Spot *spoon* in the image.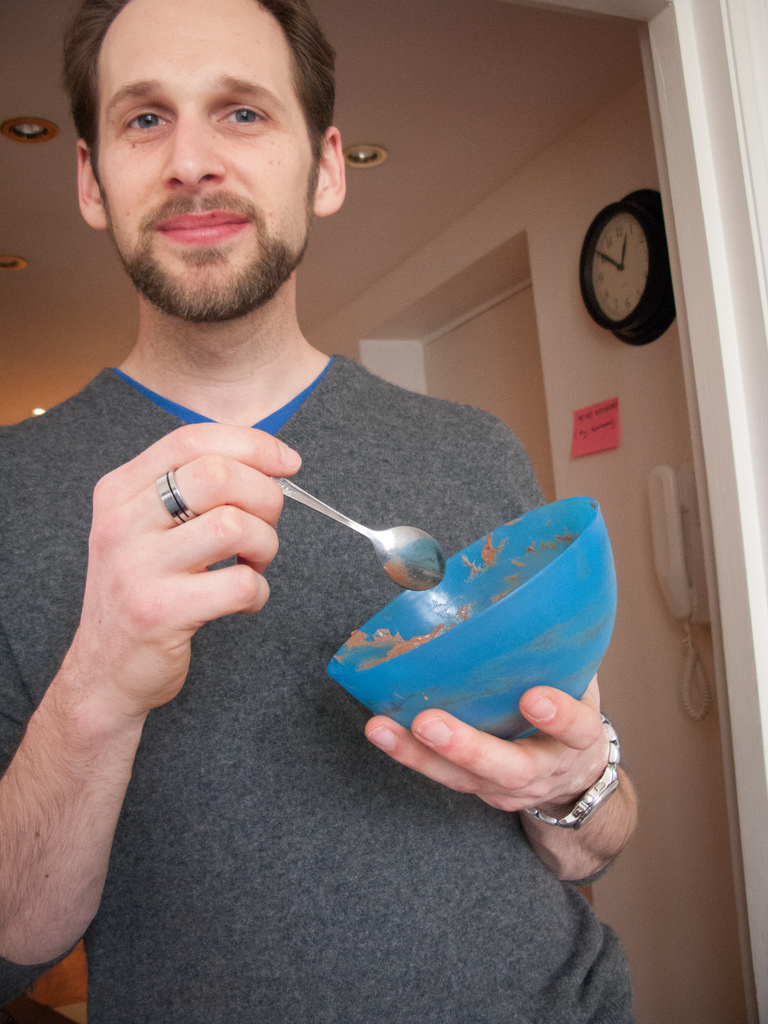
*spoon* found at pyautogui.locateOnScreen(262, 469, 445, 592).
